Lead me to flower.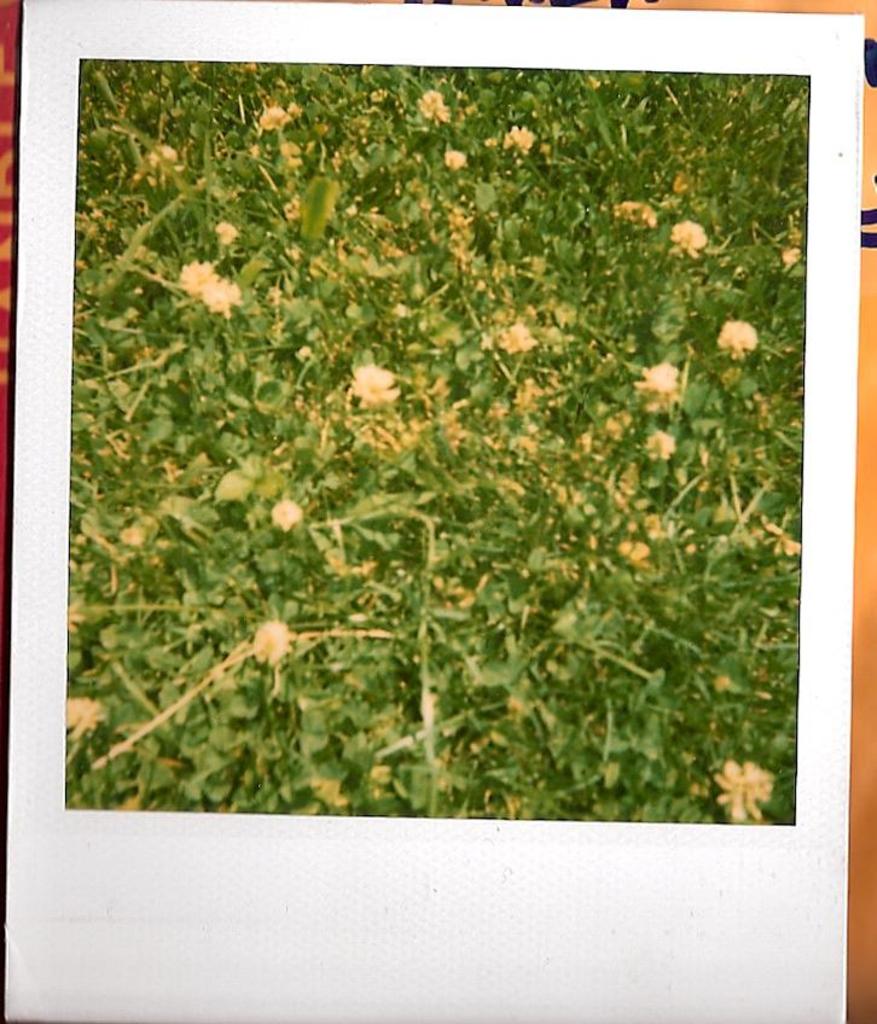
Lead to select_region(718, 319, 759, 353).
